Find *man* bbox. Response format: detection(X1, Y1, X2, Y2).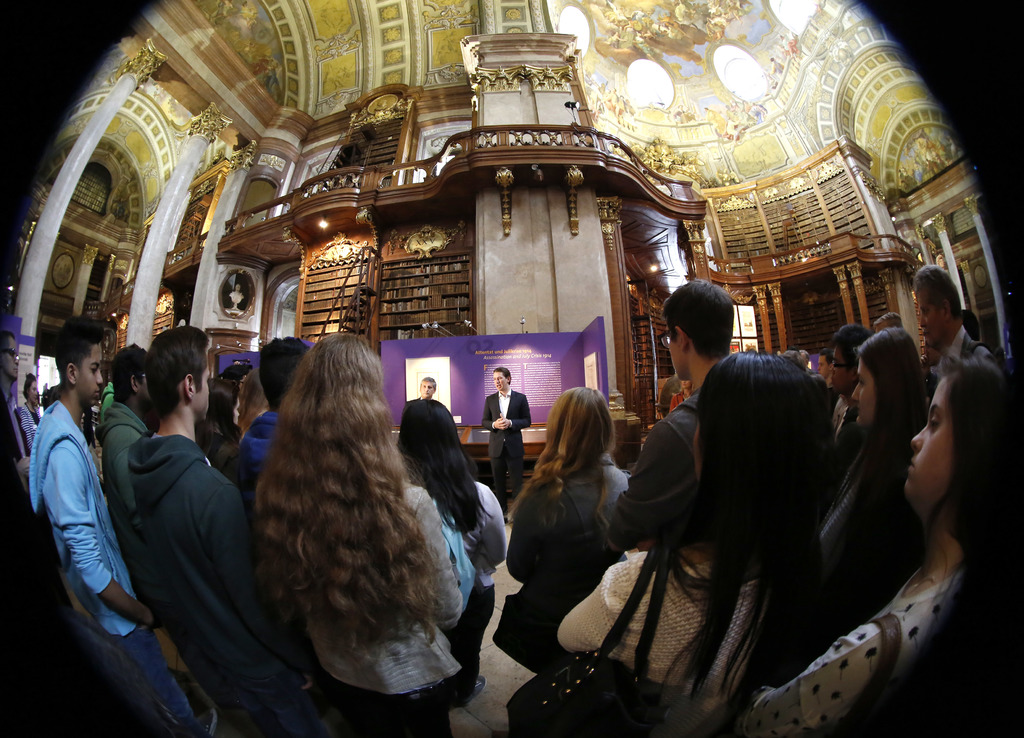
detection(99, 341, 156, 621).
